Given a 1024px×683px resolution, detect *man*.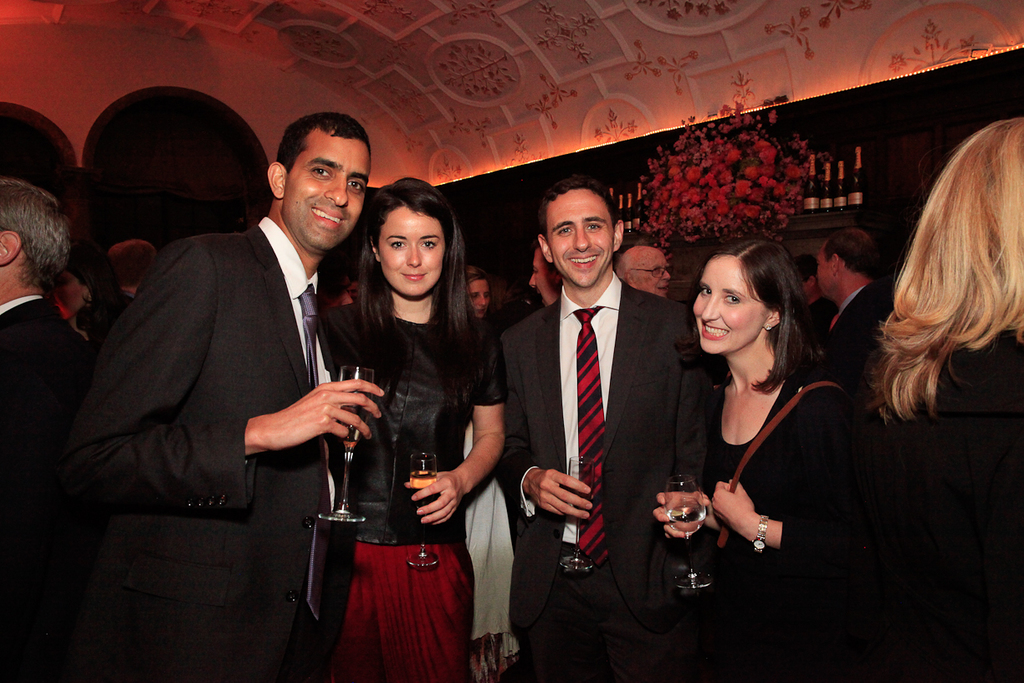
detection(528, 240, 566, 306).
